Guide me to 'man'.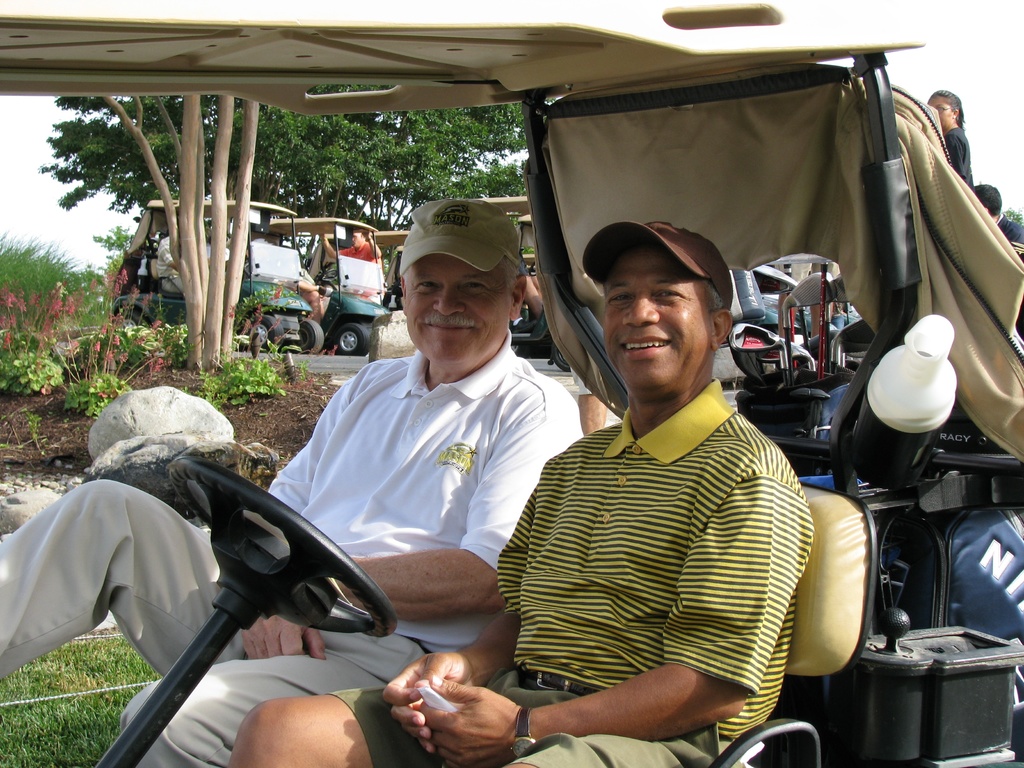
Guidance: left=157, top=234, right=188, bottom=296.
